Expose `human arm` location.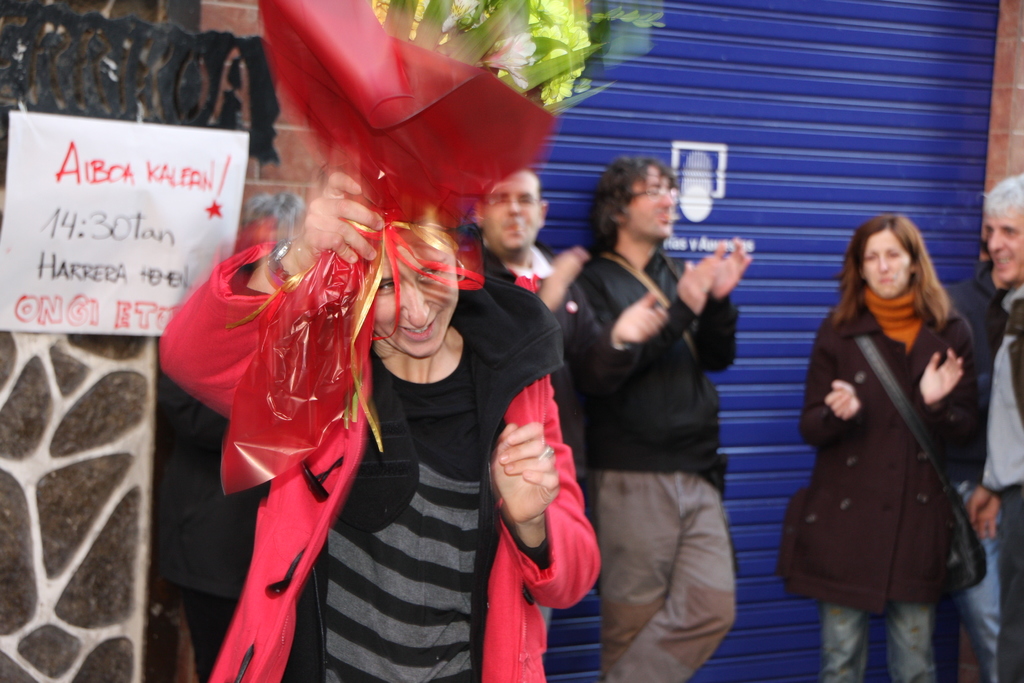
Exposed at 165,173,379,422.
